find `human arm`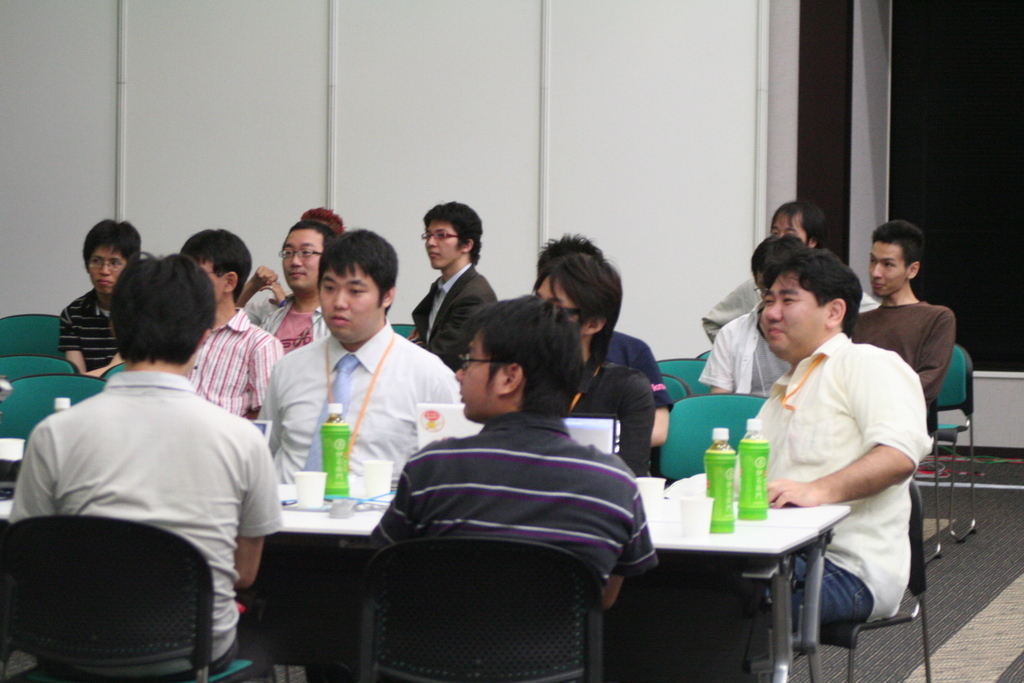
910,306,958,390
